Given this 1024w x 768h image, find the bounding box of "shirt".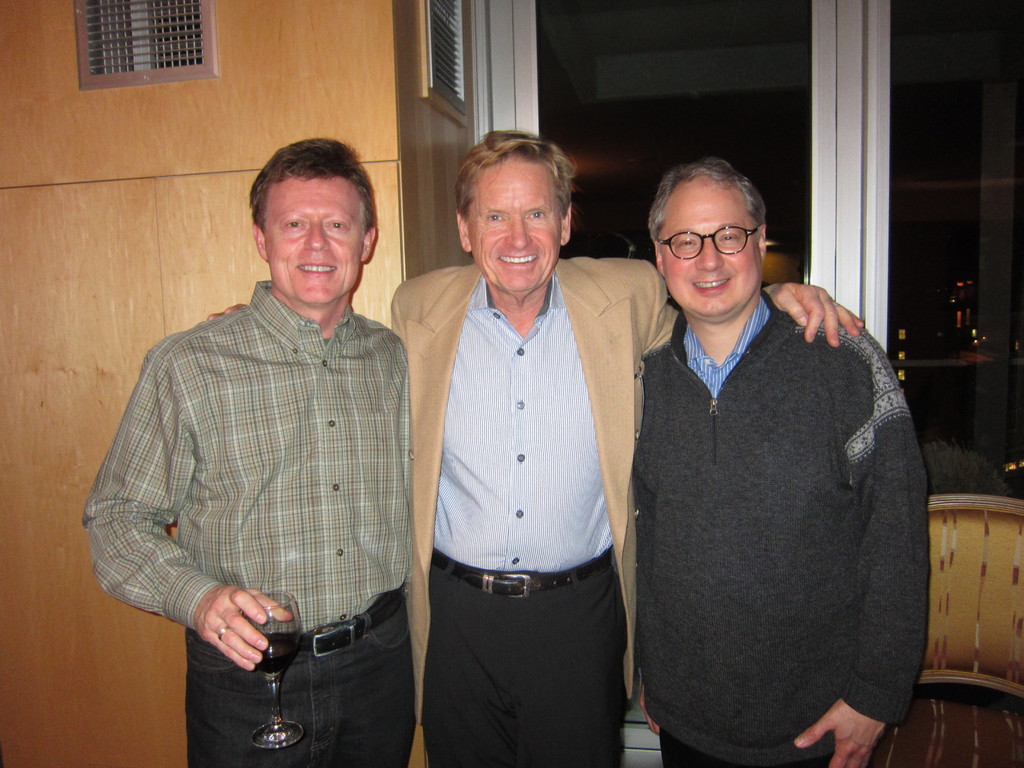
pyautogui.locateOnScreen(430, 271, 610, 576).
